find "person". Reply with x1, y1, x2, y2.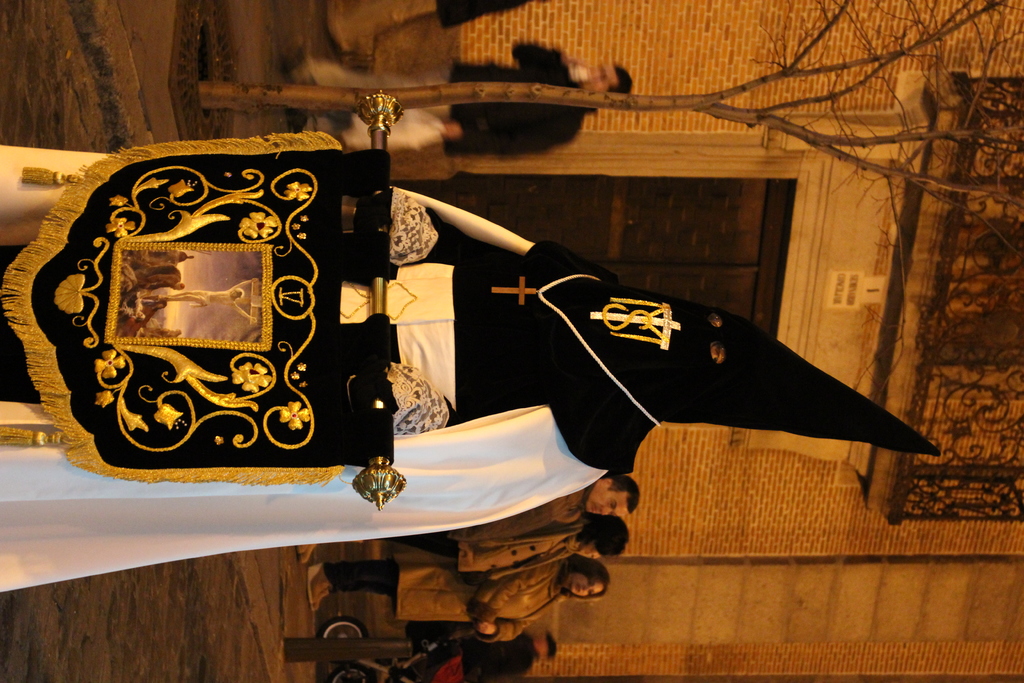
289, 35, 634, 148.
